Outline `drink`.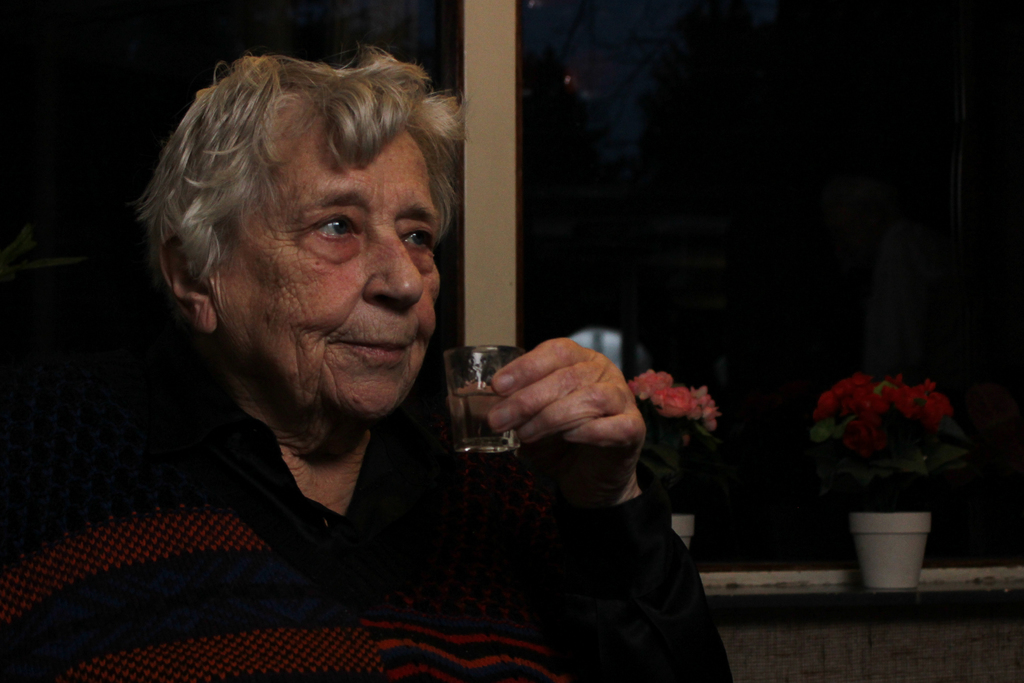
Outline: 447 338 515 465.
